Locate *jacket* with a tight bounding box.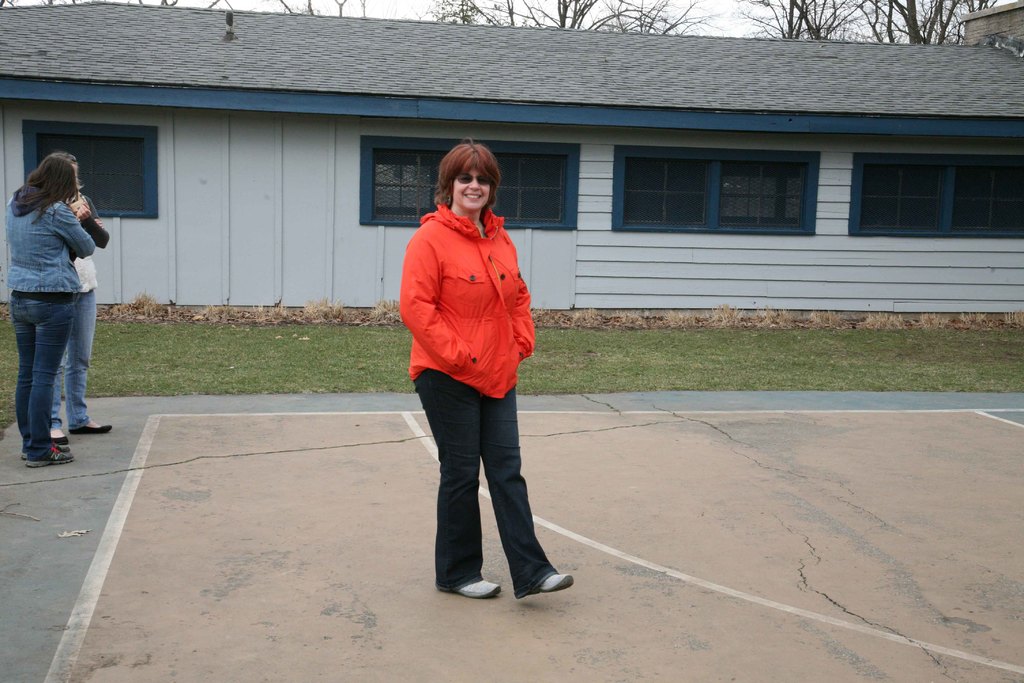
(left=9, top=194, right=97, bottom=293).
